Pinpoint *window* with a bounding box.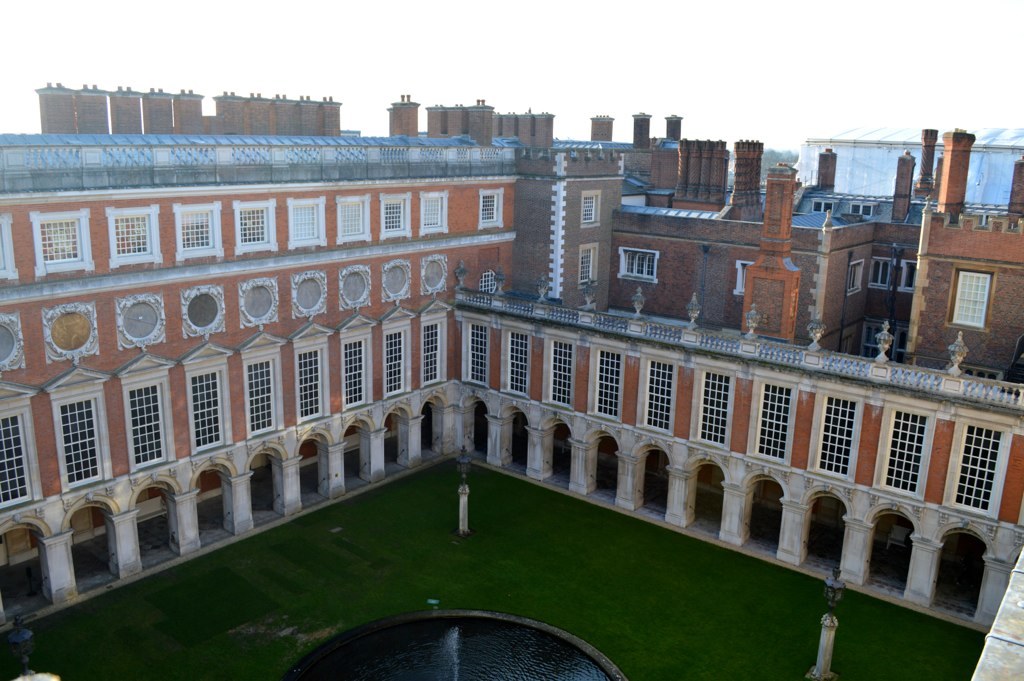
{"left": 280, "top": 193, "right": 330, "bottom": 254}.
